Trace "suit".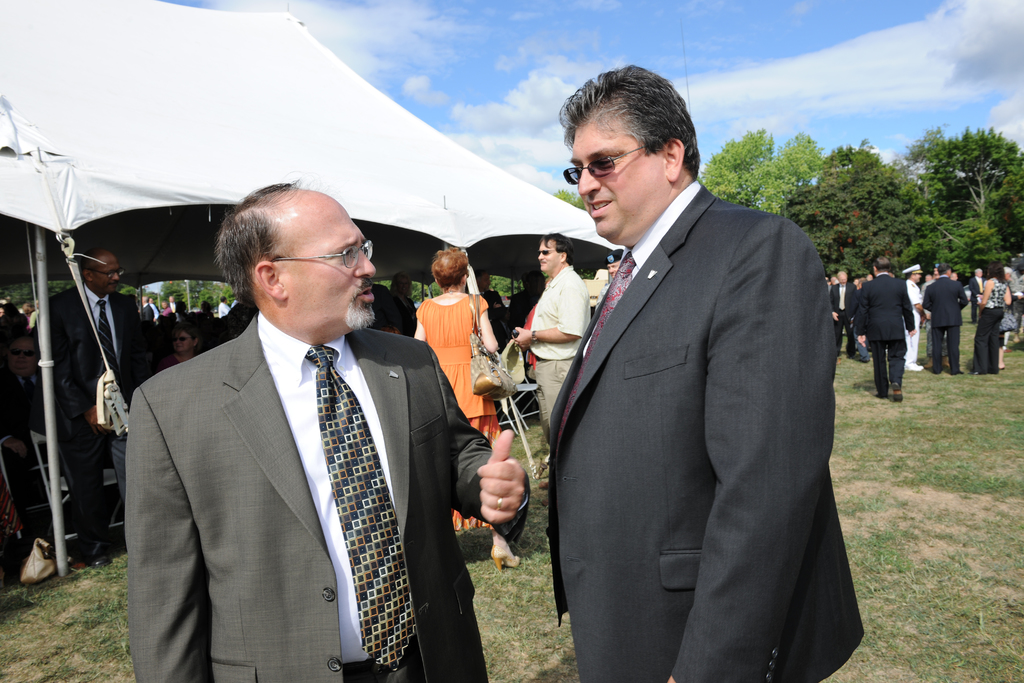
Traced to rect(856, 276, 913, 397).
